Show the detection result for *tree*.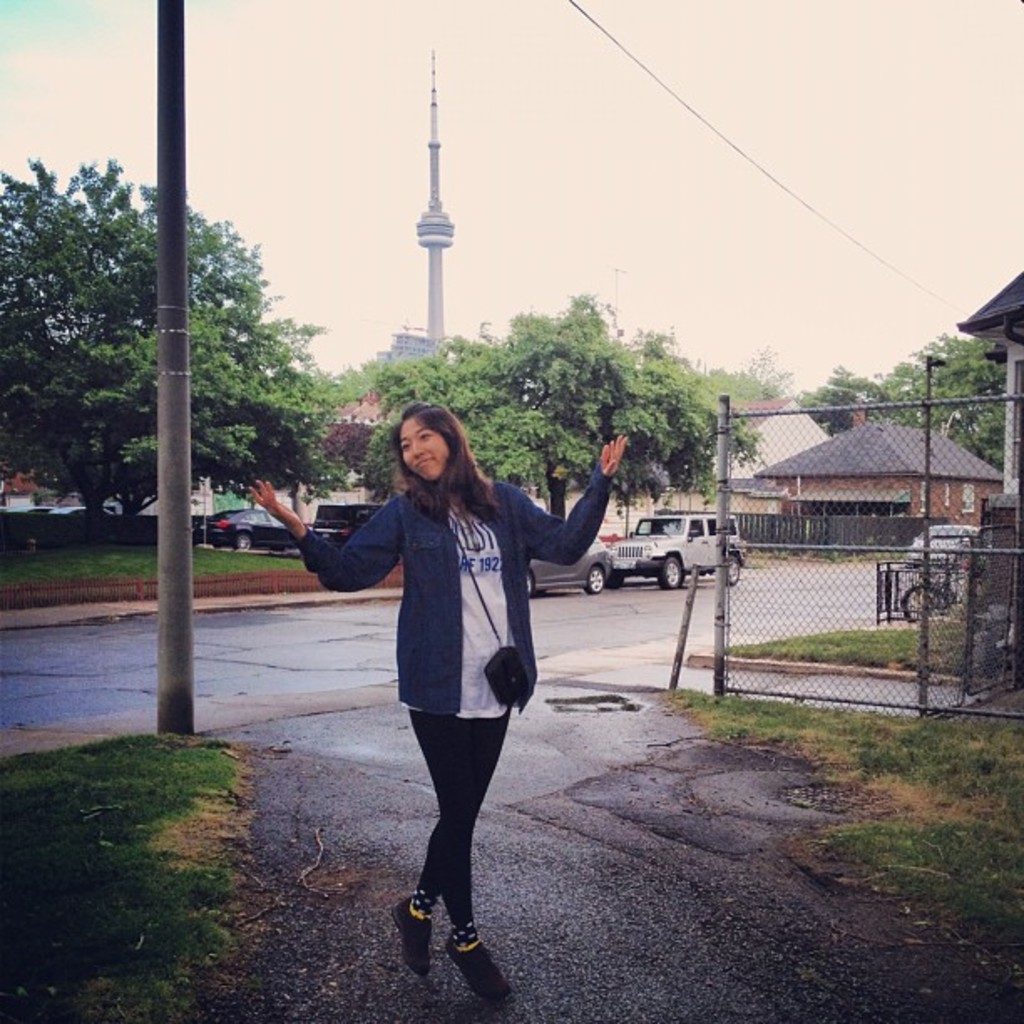
box=[877, 328, 1004, 480].
